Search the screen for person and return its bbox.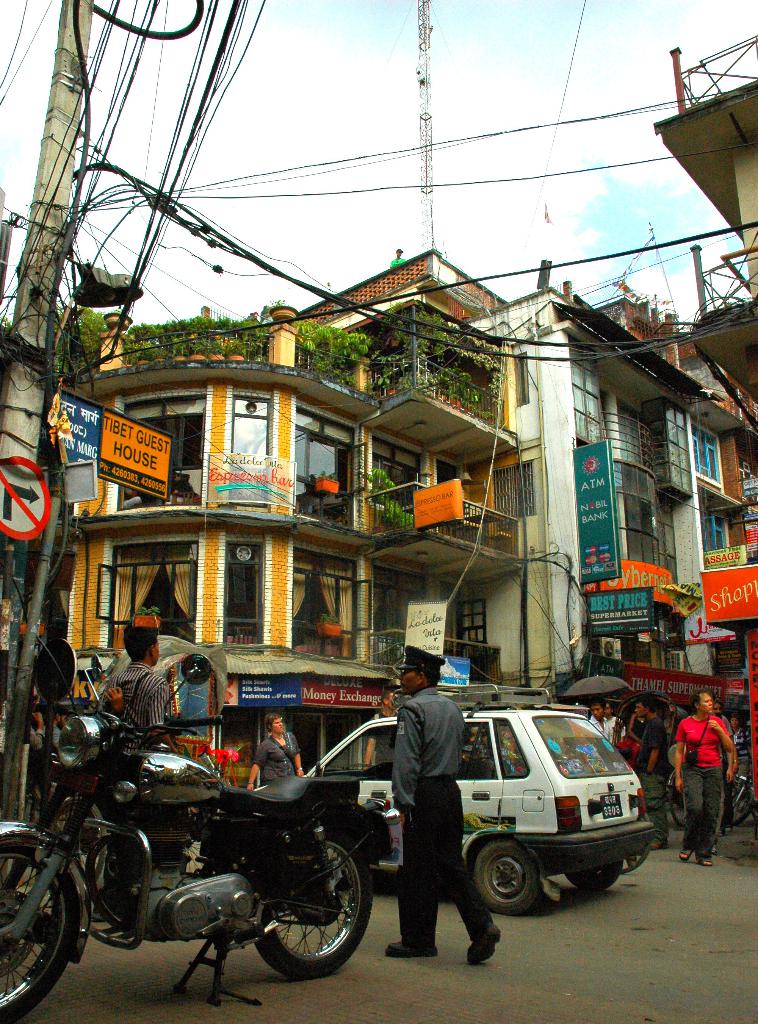
Found: <region>108, 625, 167, 748</region>.
